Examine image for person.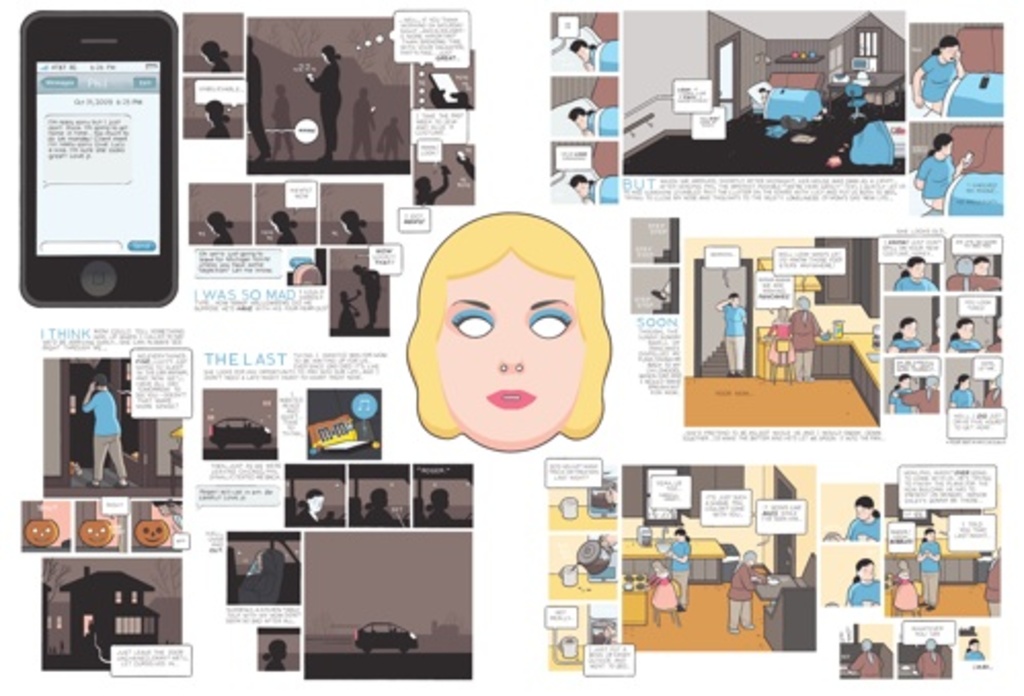
Examination result: <region>201, 31, 236, 74</region>.
